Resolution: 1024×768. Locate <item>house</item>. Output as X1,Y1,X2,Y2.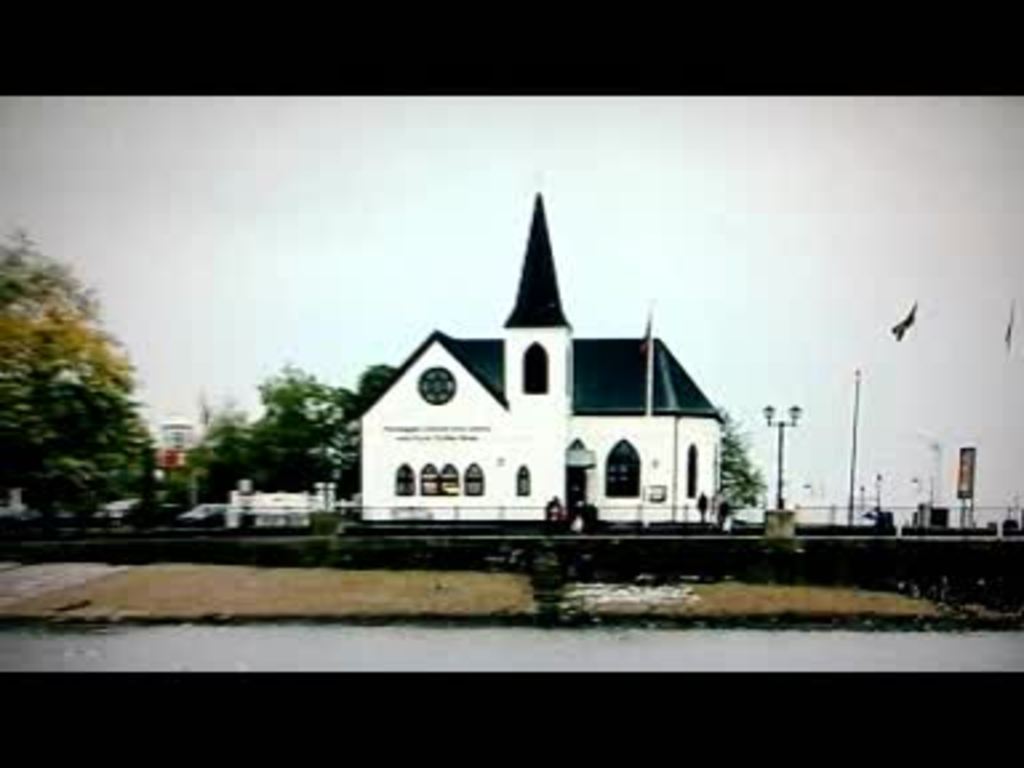
149,413,211,488.
